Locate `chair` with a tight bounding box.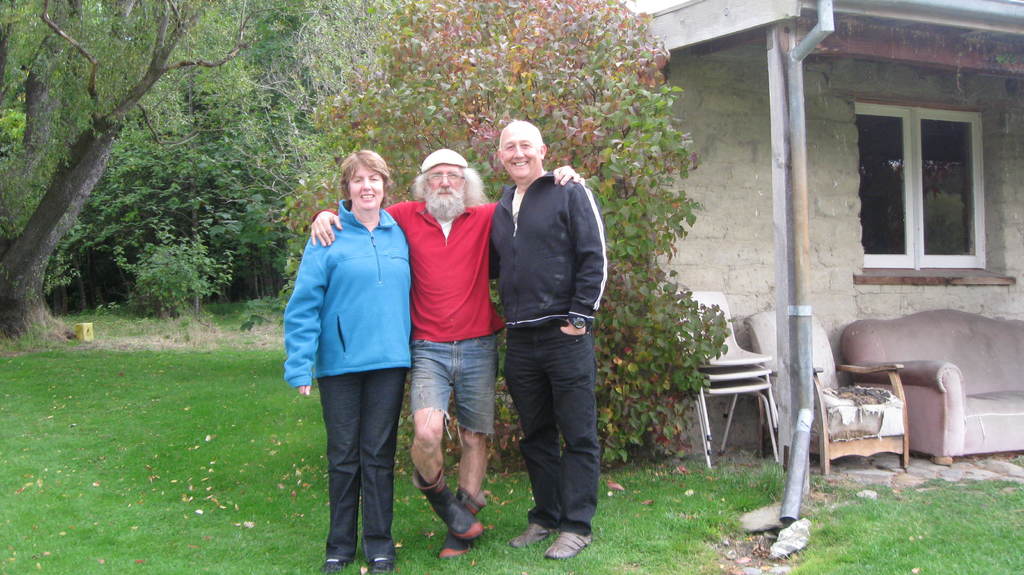
741 299 908 478.
